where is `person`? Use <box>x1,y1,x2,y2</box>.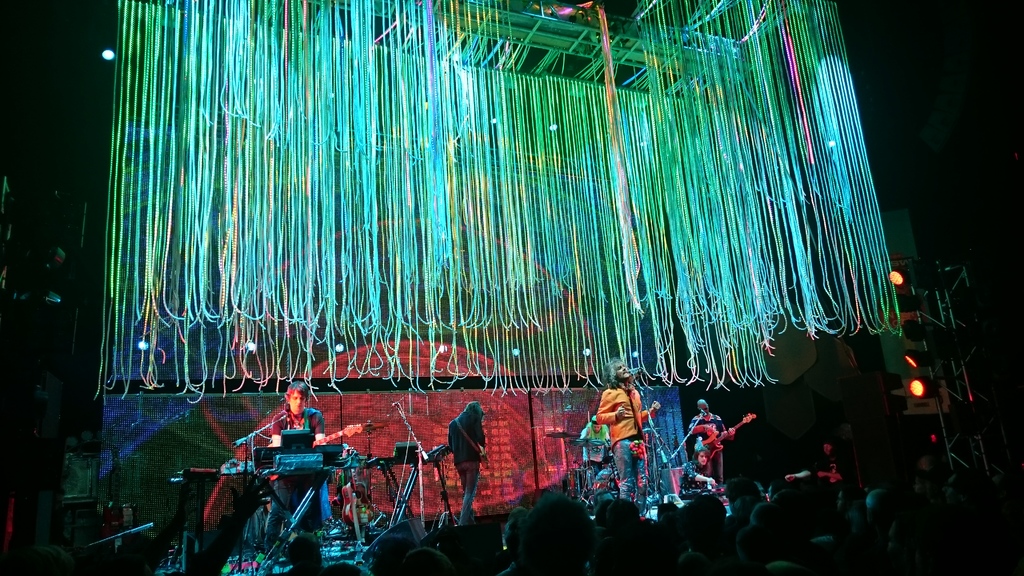
<box>688,396,736,479</box>.
